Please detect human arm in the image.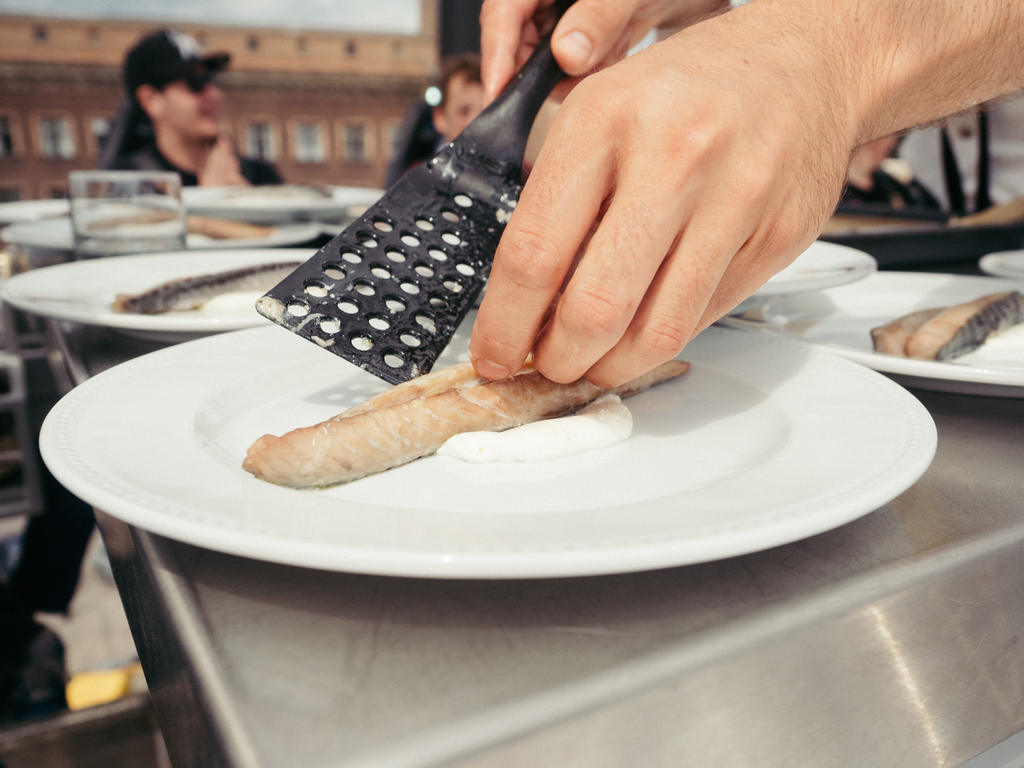
835:193:900:214.
